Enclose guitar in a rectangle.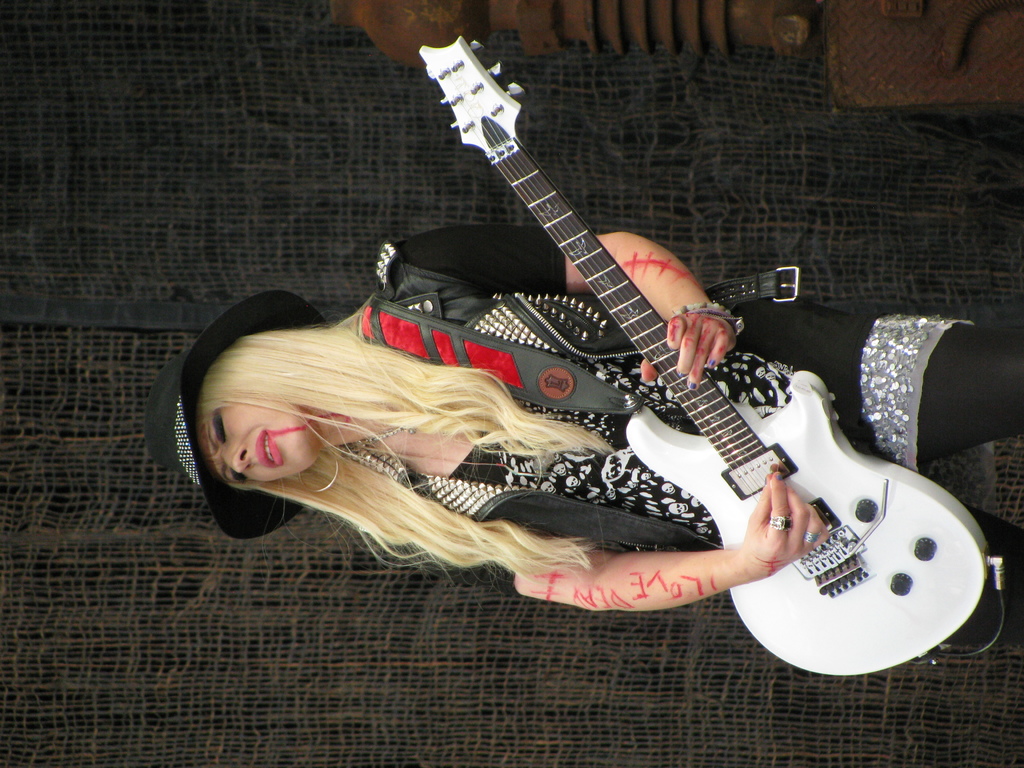
Rect(424, 38, 1009, 677).
